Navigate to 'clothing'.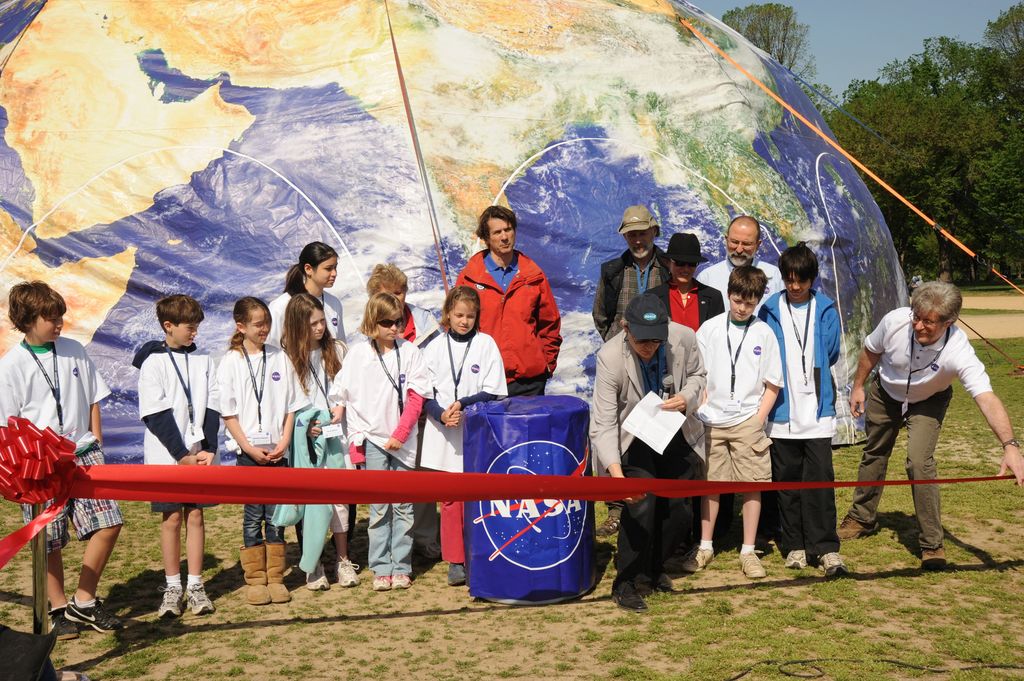
Navigation target: box(292, 339, 357, 534).
